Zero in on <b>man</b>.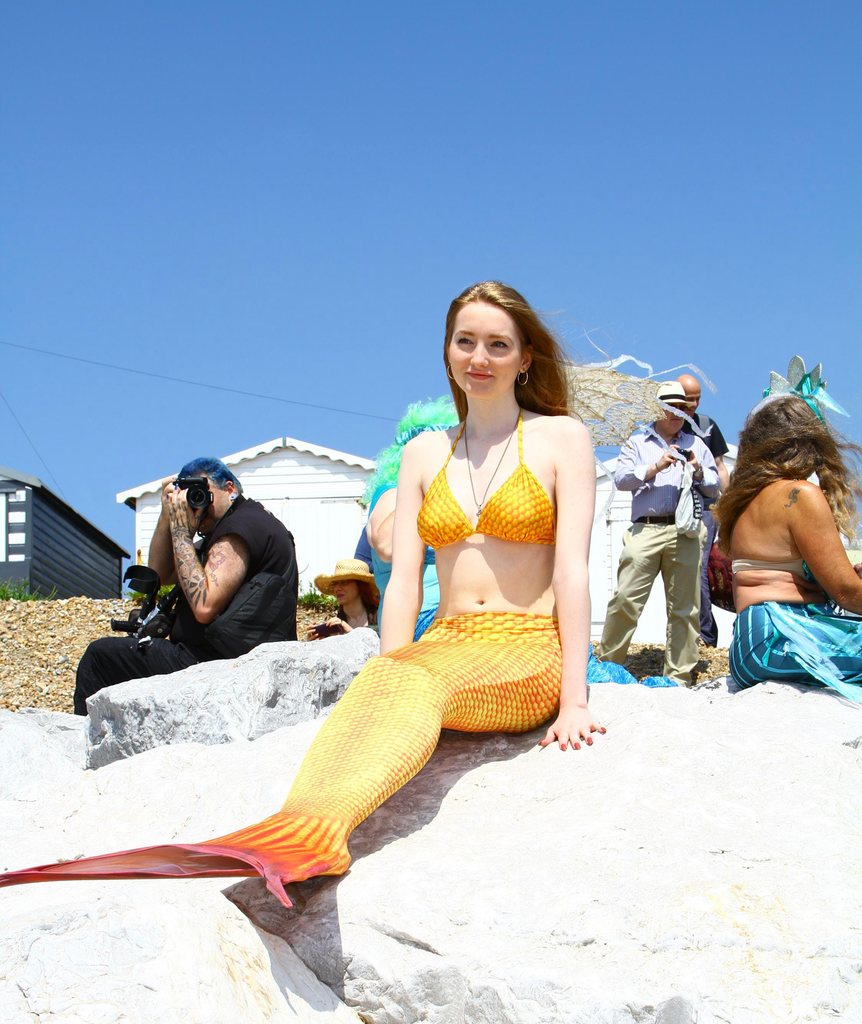
Zeroed in: 106, 452, 334, 701.
